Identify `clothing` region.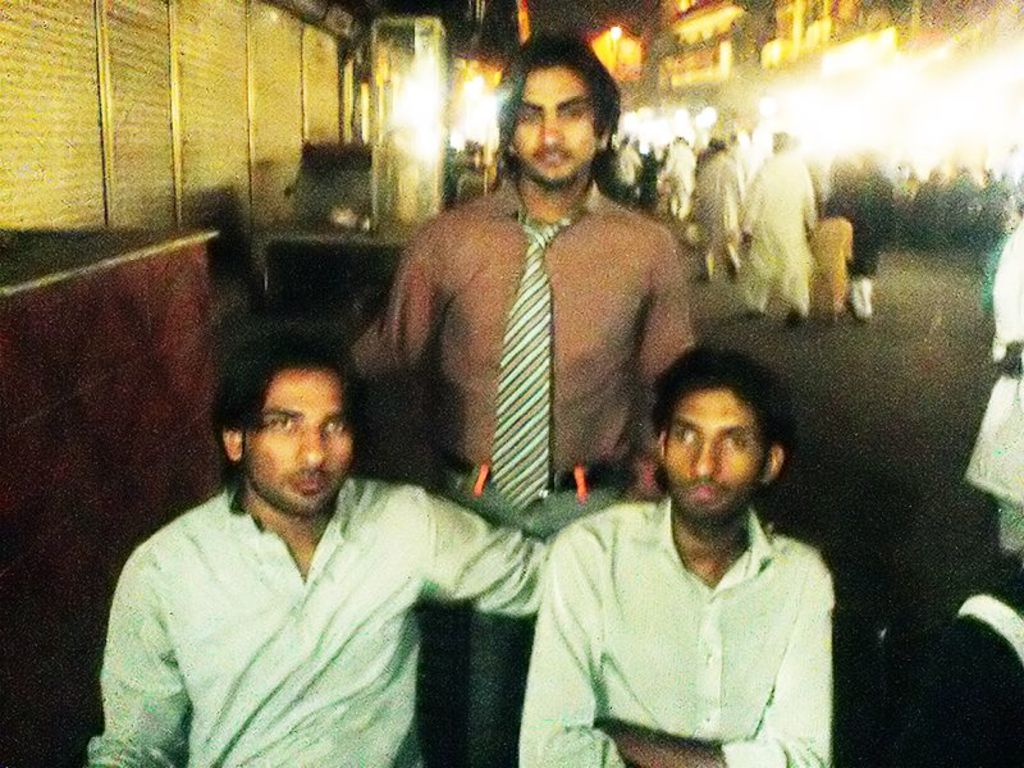
Region: {"left": 741, "top": 154, "right": 820, "bottom": 314}.
